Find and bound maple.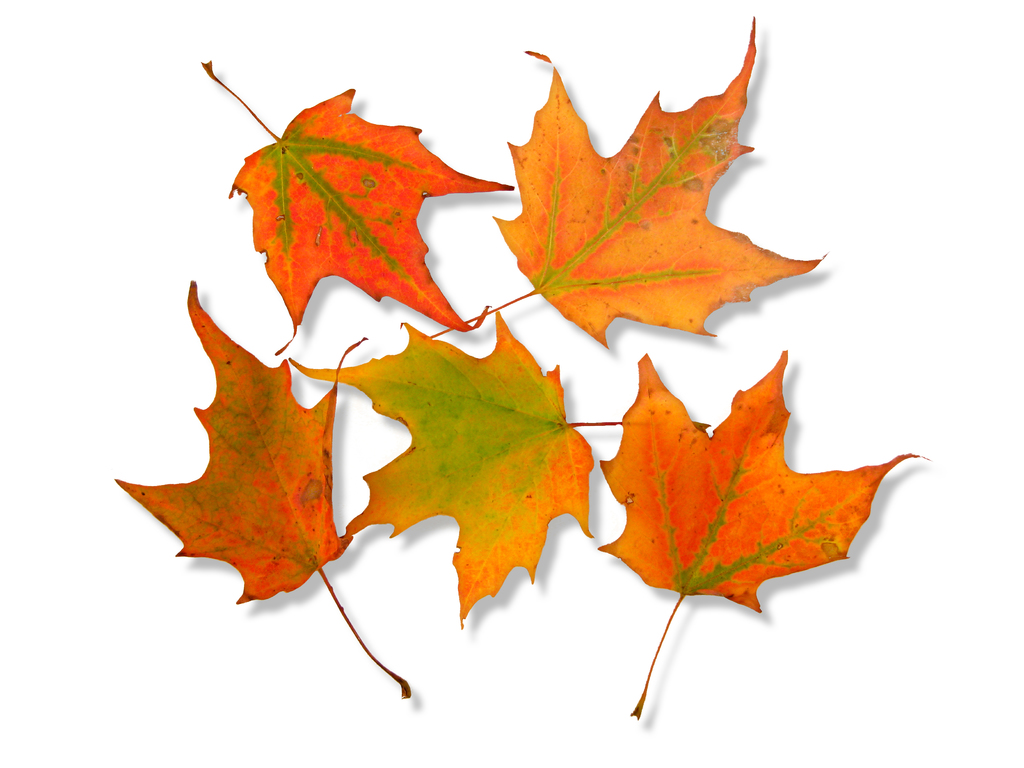
Bound: bbox=[208, 59, 511, 362].
